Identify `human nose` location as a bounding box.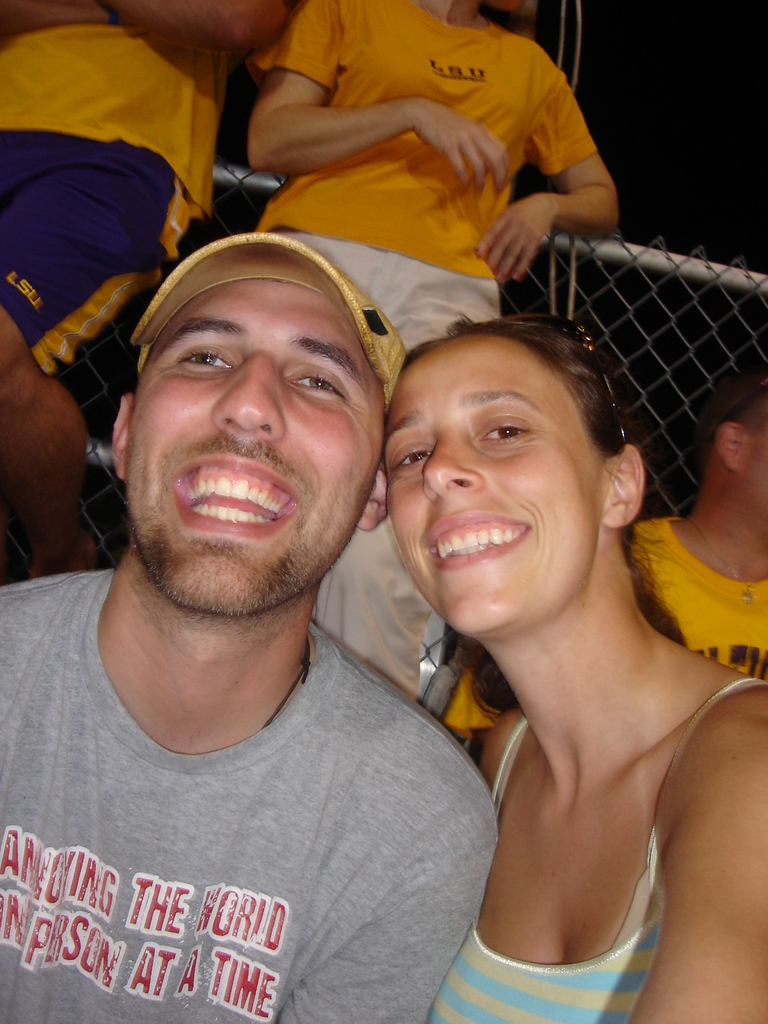
x1=208 y1=351 x2=288 y2=431.
